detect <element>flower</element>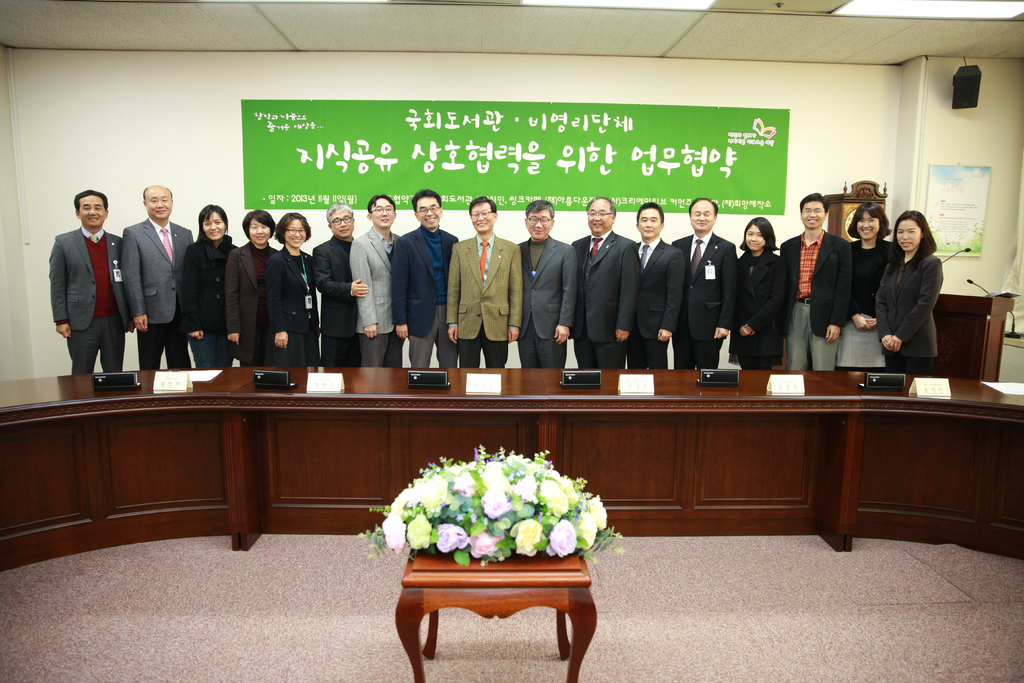
(481, 489, 511, 518)
